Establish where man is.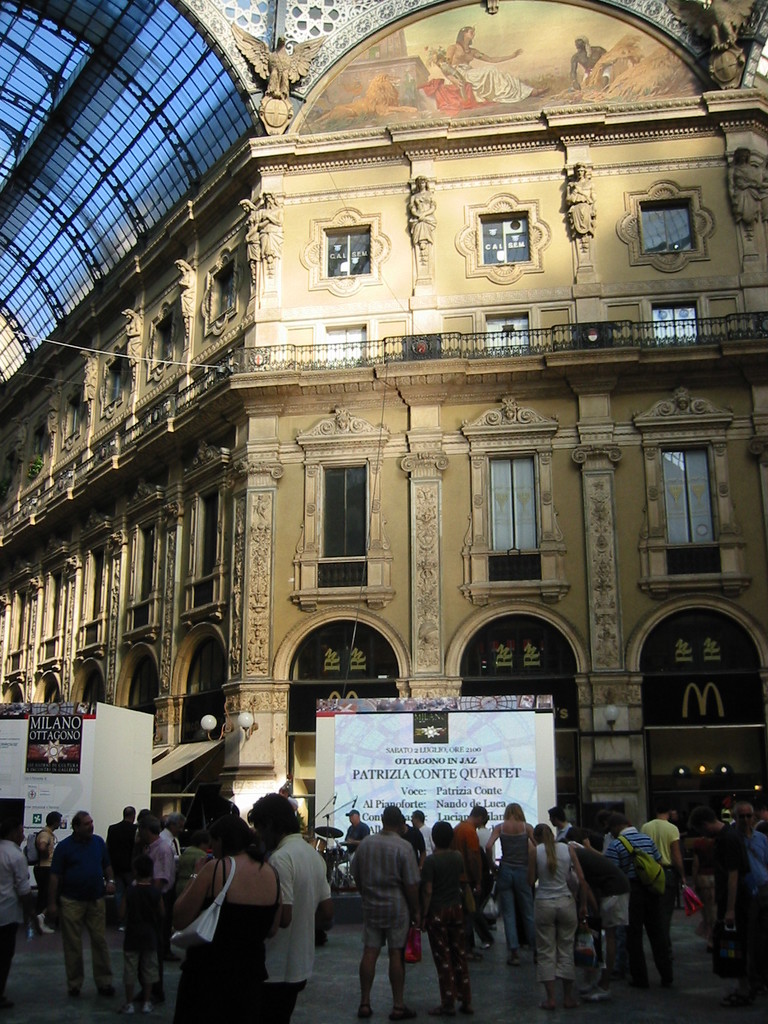
Established at Rect(481, 815, 497, 939).
